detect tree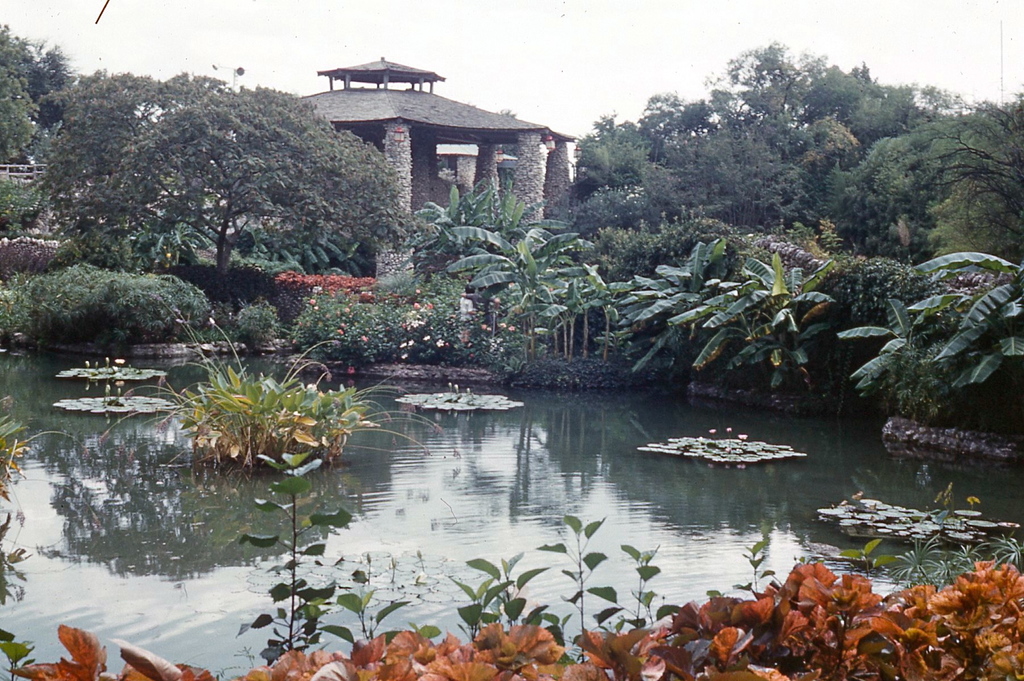
crop(28, 60, 360, 315)
